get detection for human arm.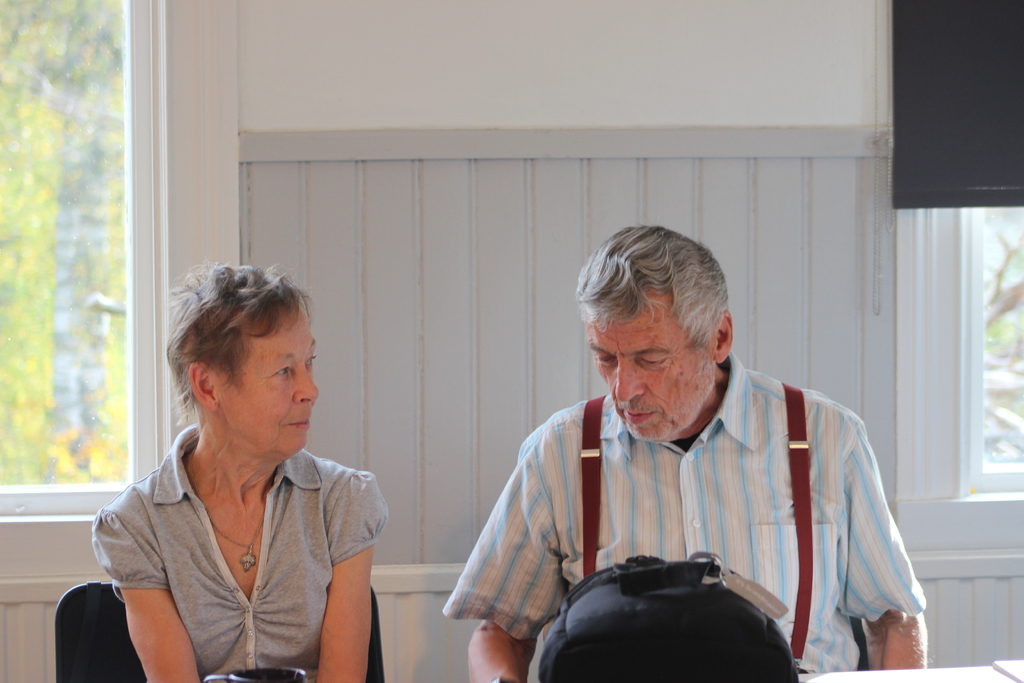
Detection: pyautogui.locateOnScreen(89, 484, 196, 682).
